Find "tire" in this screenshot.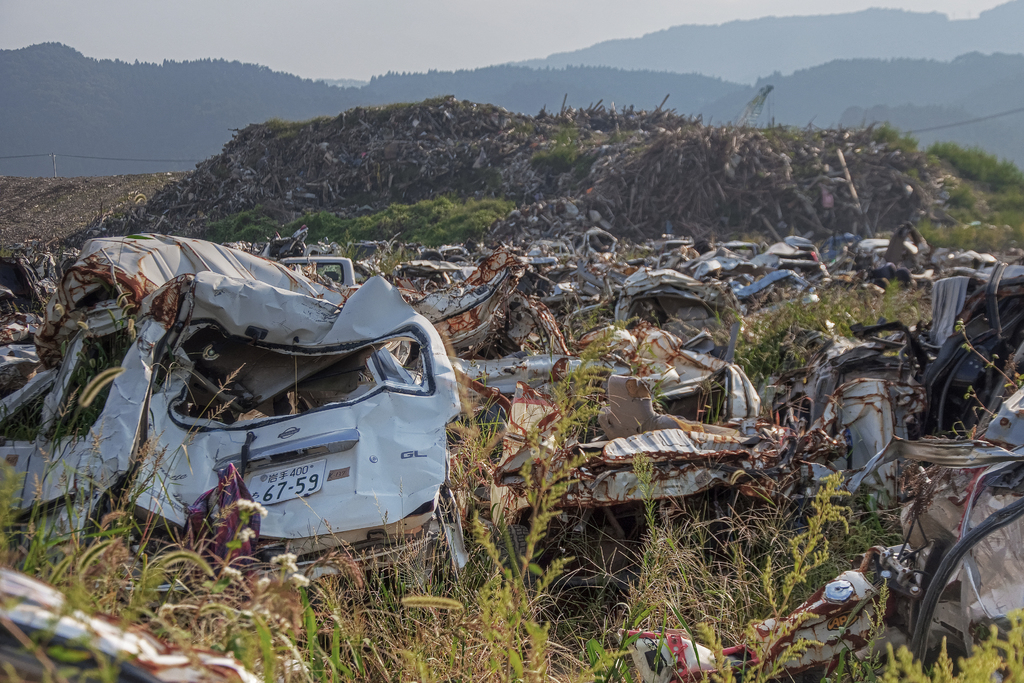
The bounding box for "tire" is 447/254/467/263.
